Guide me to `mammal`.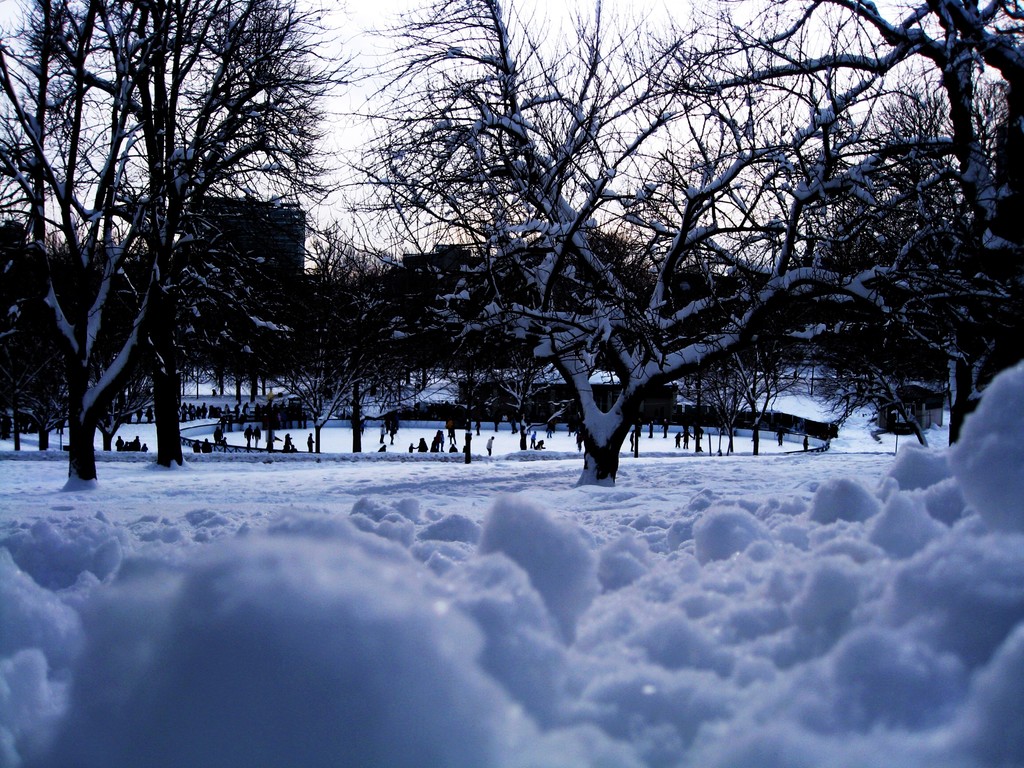
Guidance: crop(283, 432, 295, 449).
